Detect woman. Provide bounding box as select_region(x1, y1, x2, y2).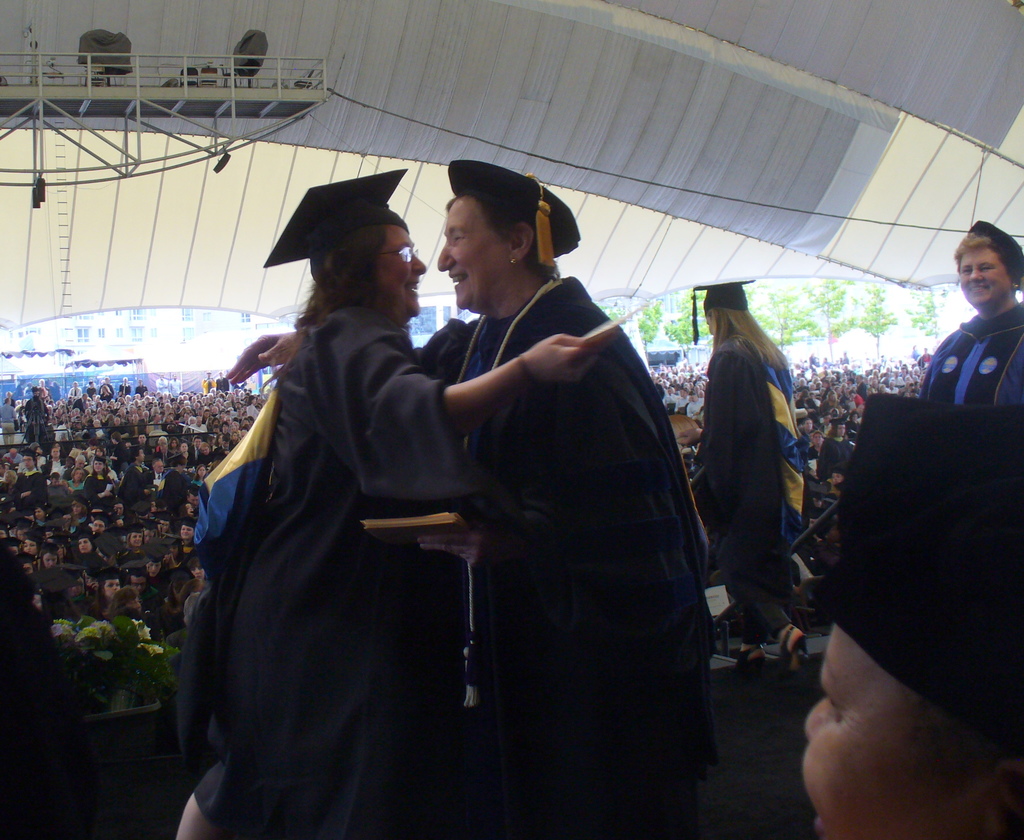
select_region(177, 179, 601, 839).
